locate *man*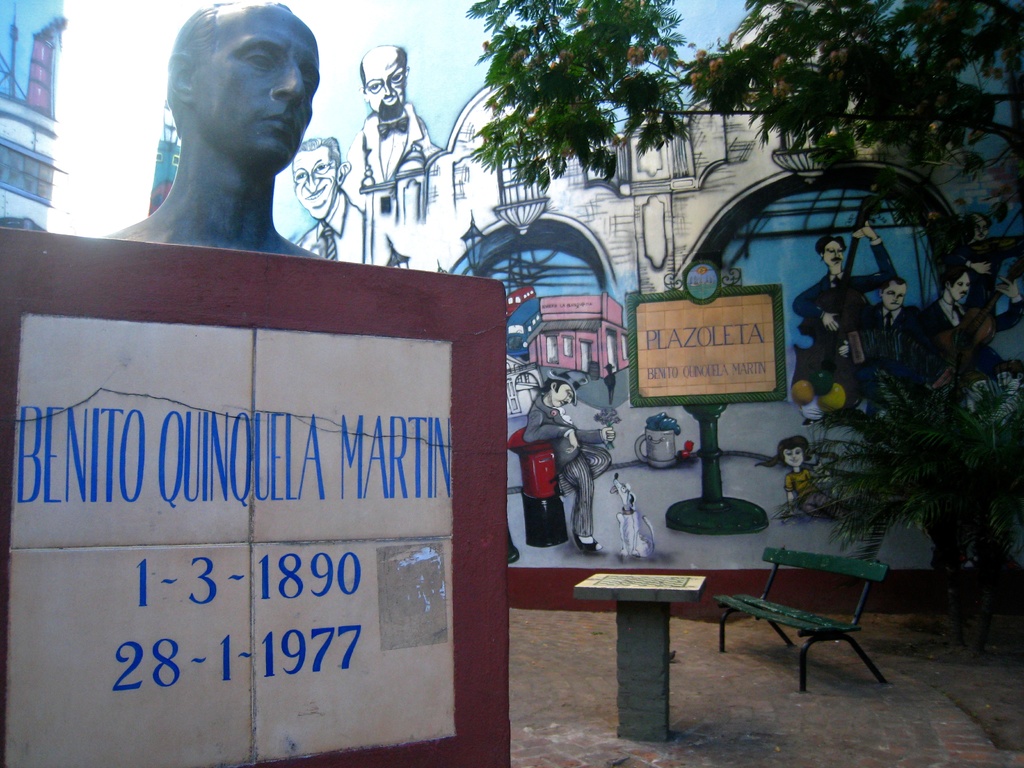
(left=280, top=131, right=399, bottom=268)
